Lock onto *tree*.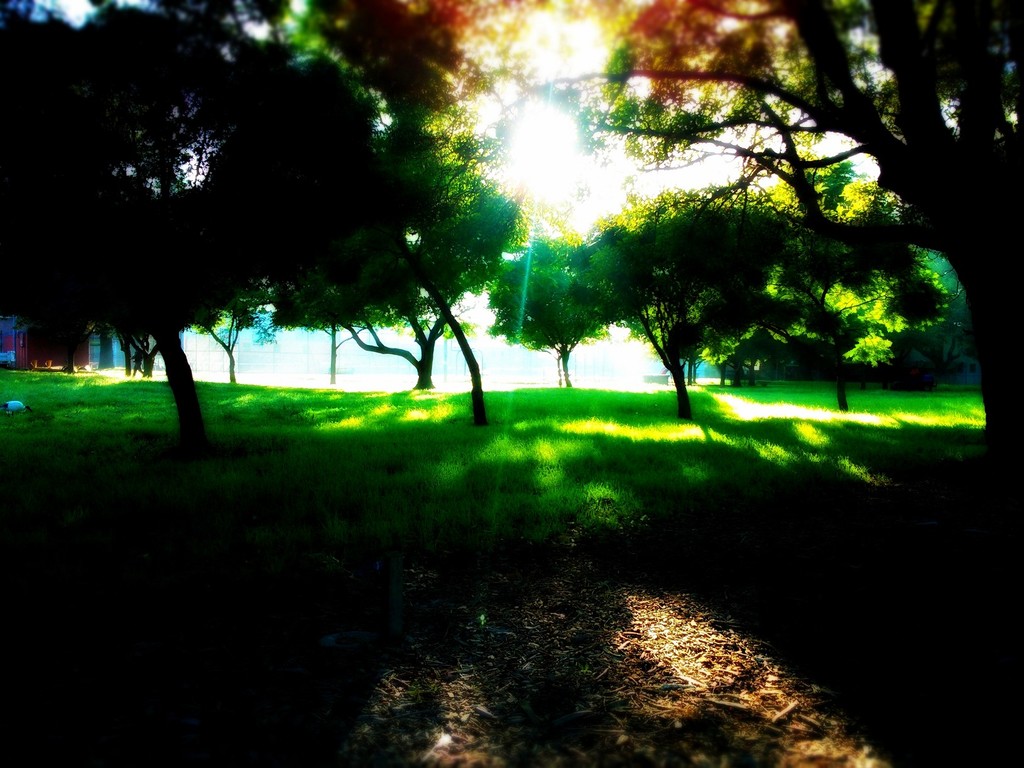
Locked: {"x1": 128, "y1": 0, "x2": 293, "y2": 22}.
